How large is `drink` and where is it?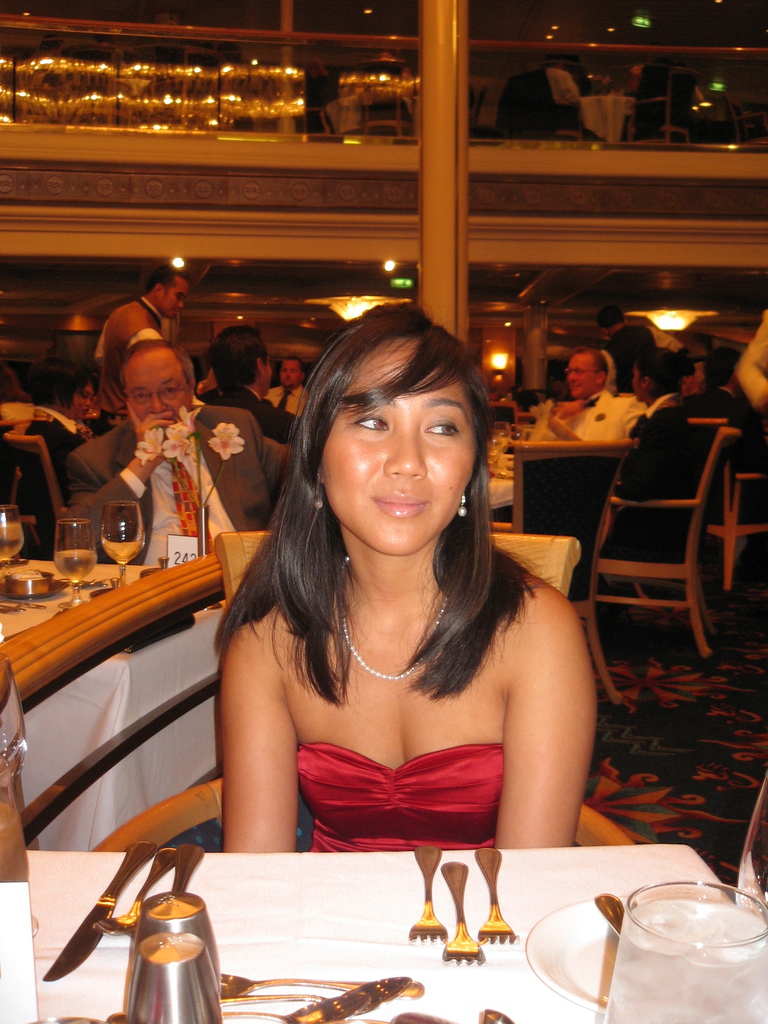
Bounding box: bbox=[102, 533, 145, 570].
